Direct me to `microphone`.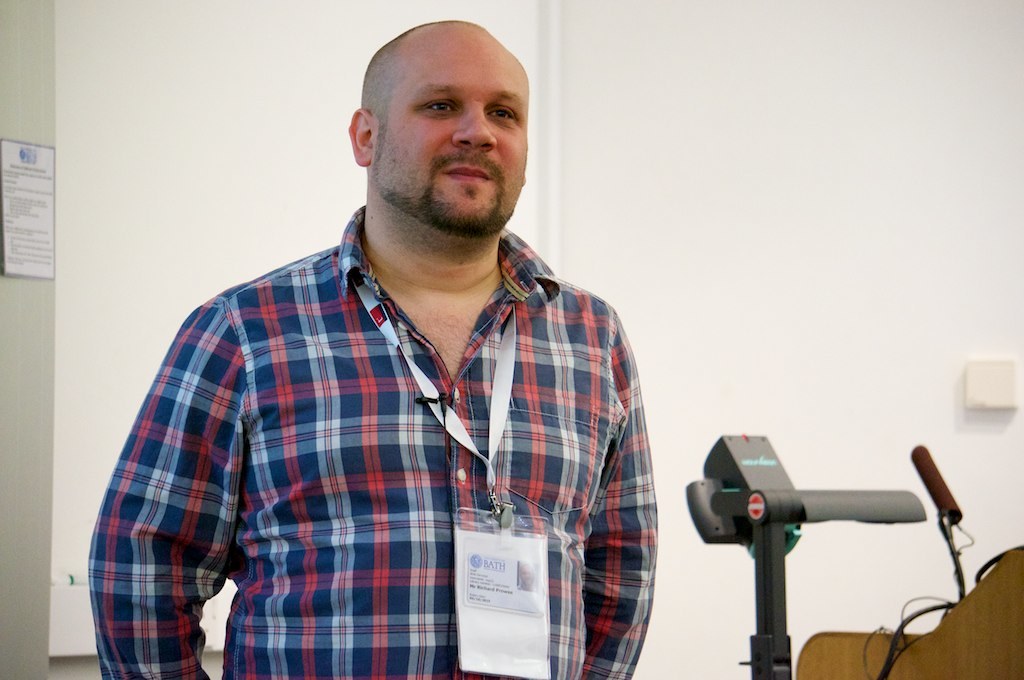
Direction: (912,446,964,528).
